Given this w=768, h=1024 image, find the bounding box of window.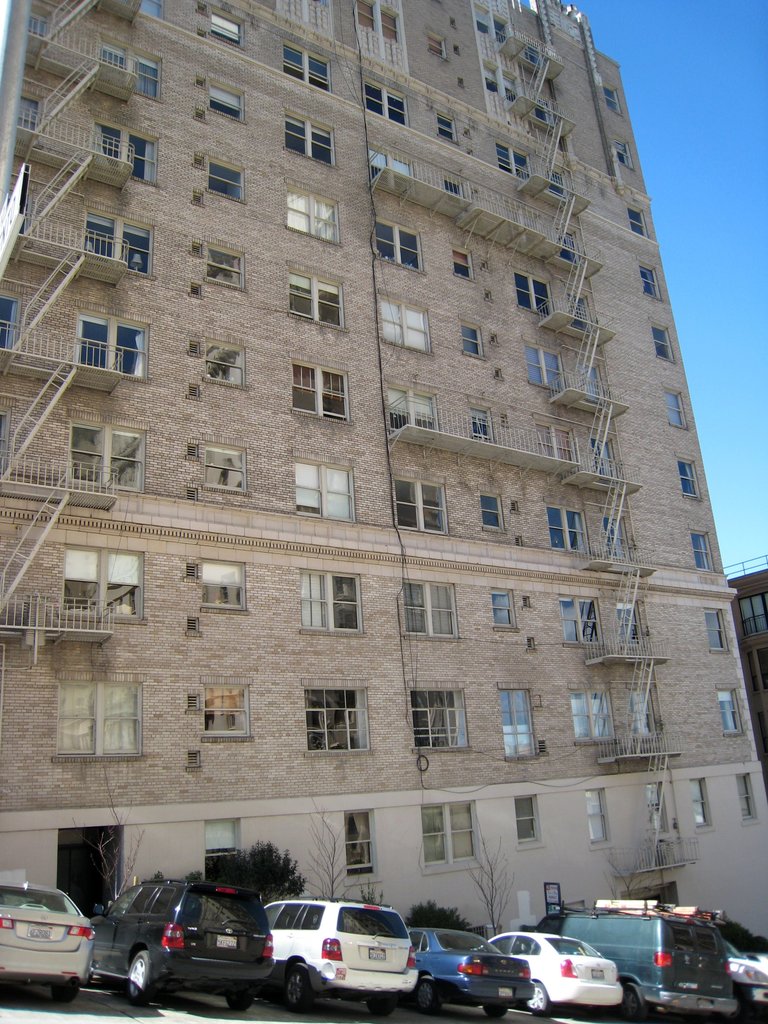
<region>550, 509, 580, 556</region>.
